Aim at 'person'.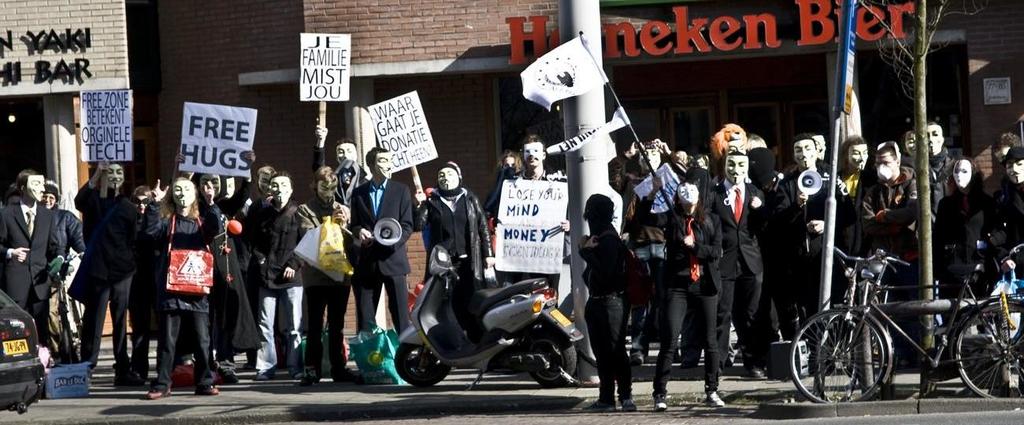
Aimed at <box>927,119,956,212</box>.
